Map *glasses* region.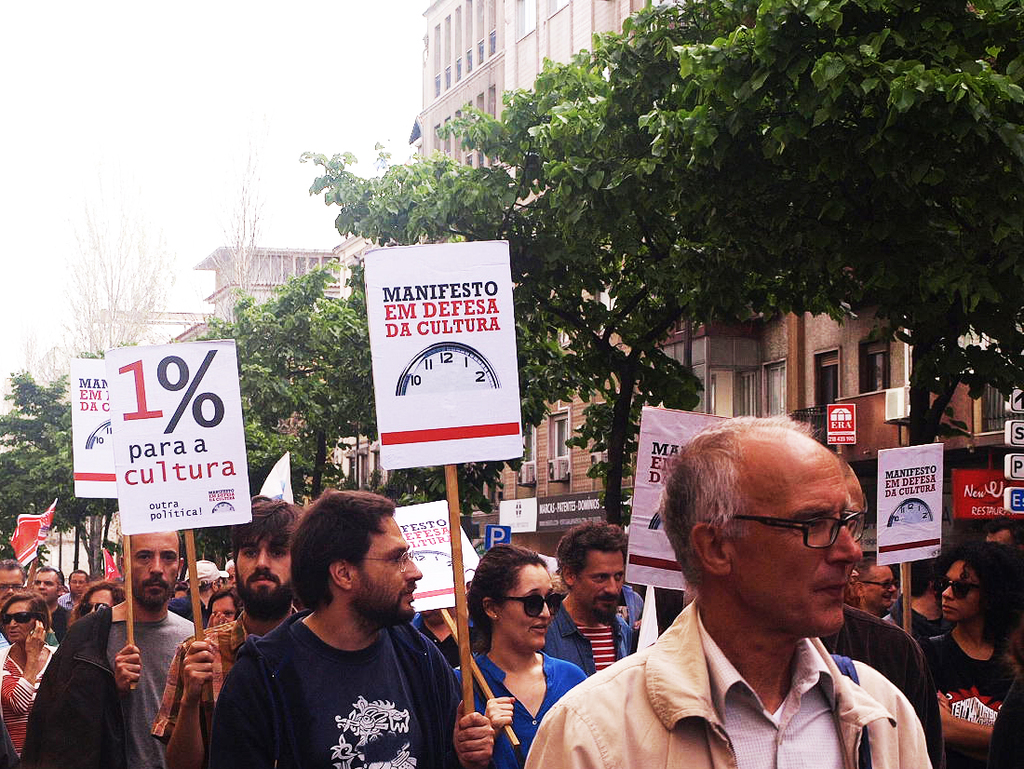
Mapped to [left=343, top=546, right=413, bottom=572].
